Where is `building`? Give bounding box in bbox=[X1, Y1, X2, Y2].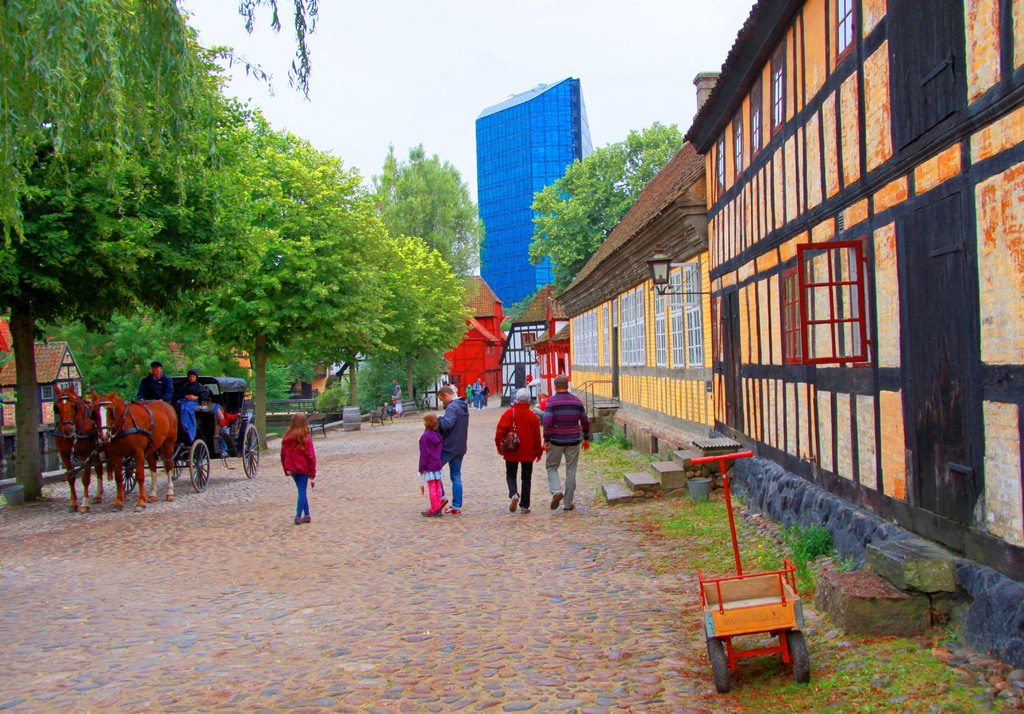
bbox=[478, 71, 593, 311].
